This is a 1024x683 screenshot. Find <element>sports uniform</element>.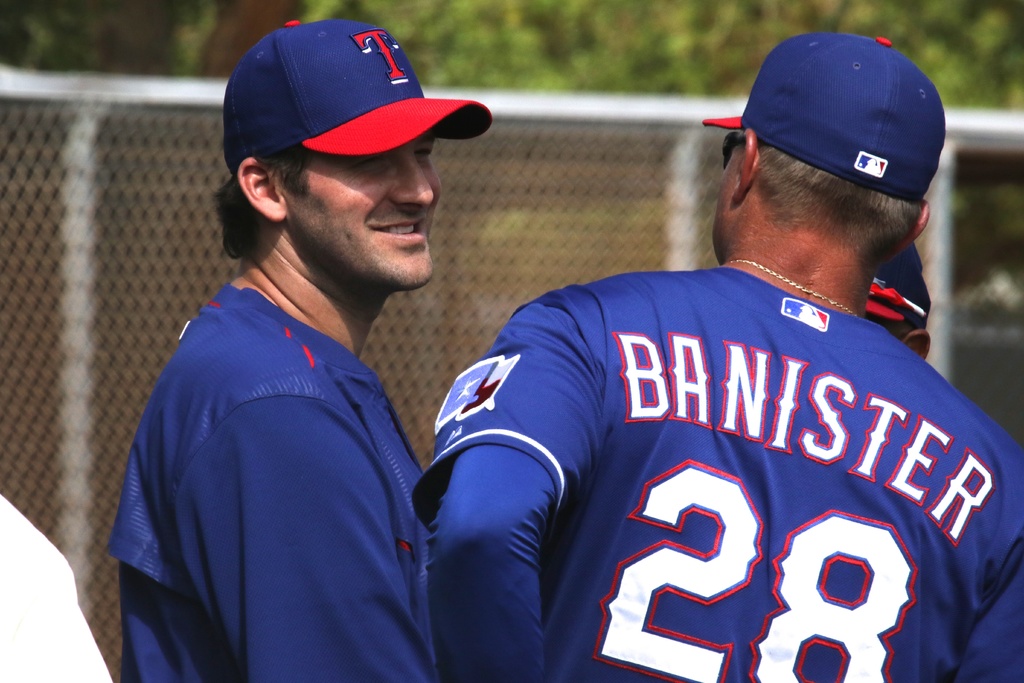
Bounding box: select_region(410, 34, 1023, 682).
